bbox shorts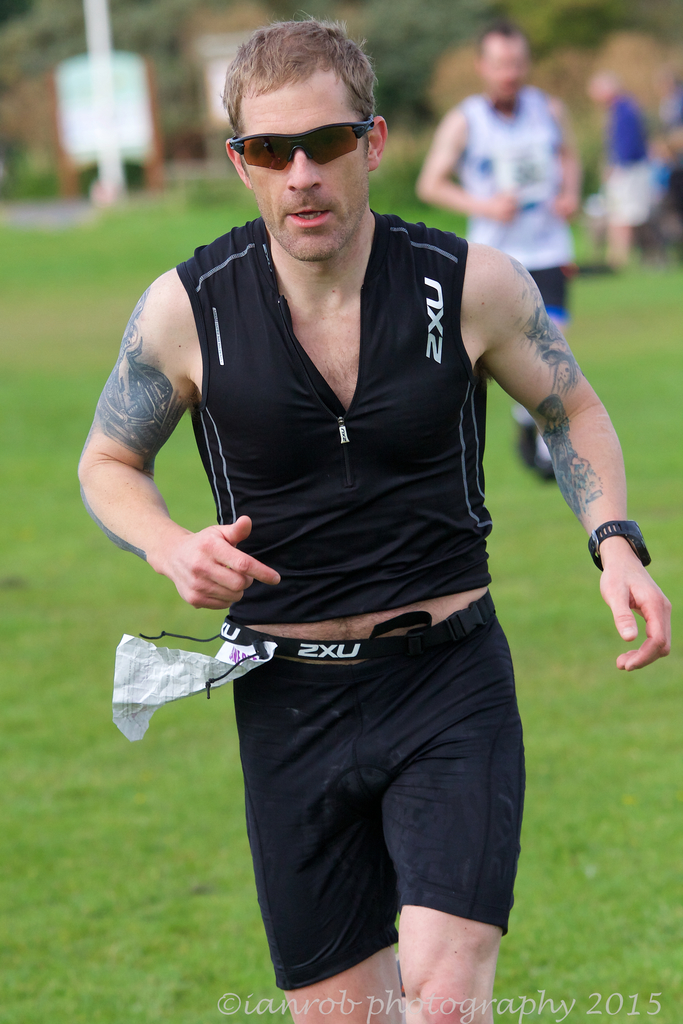
[604,166,652,225]
